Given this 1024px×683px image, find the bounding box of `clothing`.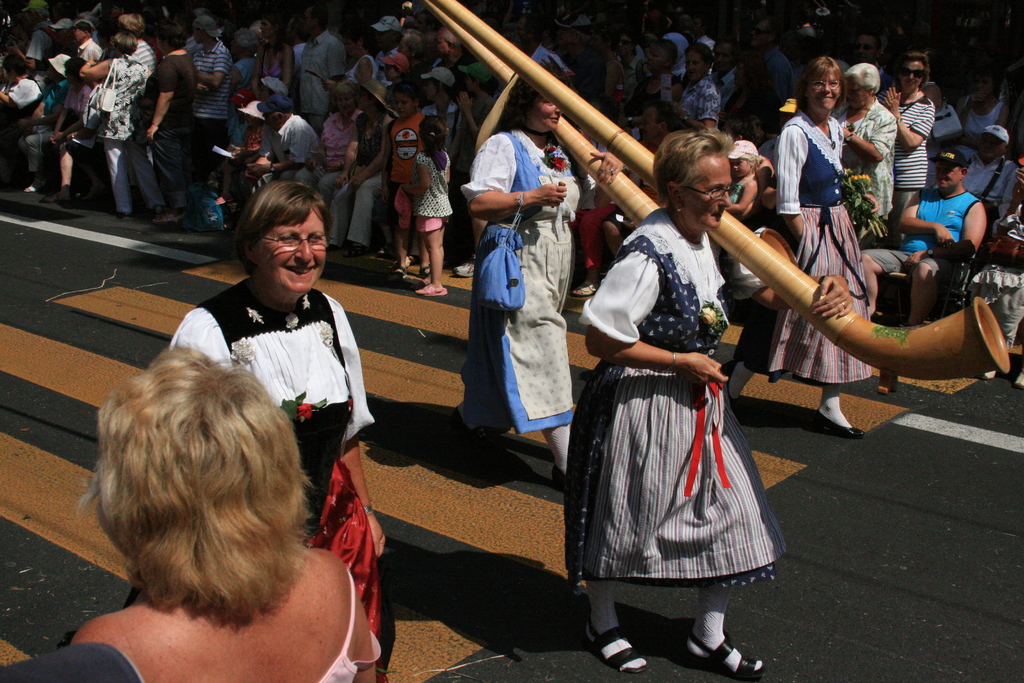
931,98,956,140.
